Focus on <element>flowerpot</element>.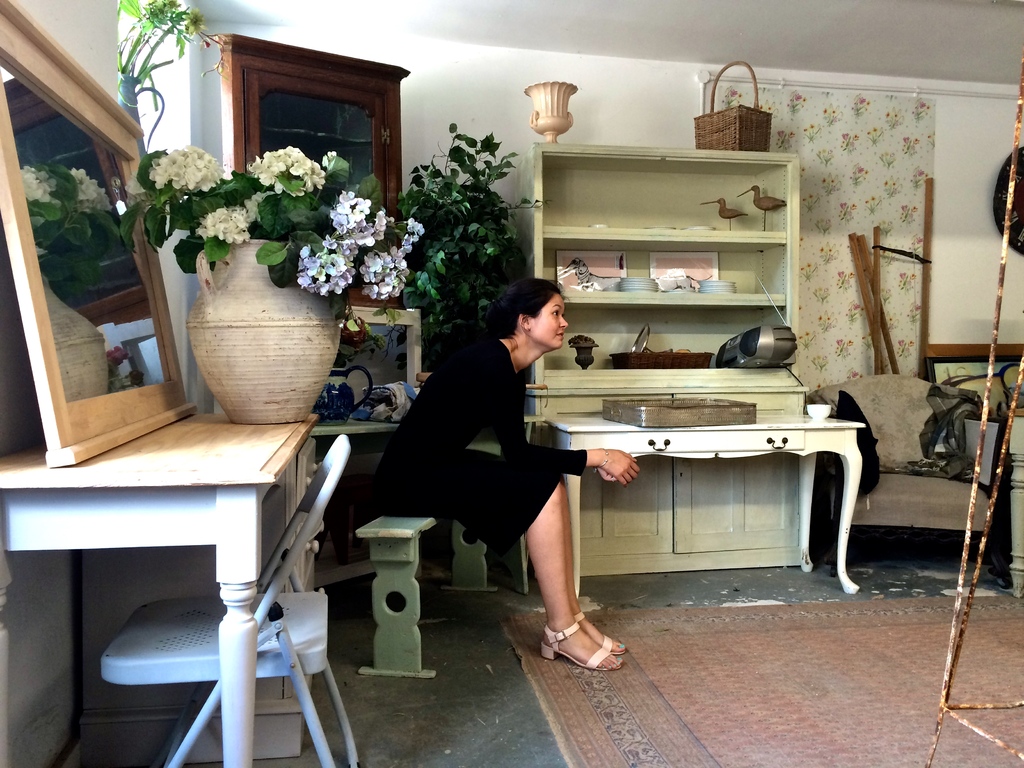
Focused at 177:223:334:425.
